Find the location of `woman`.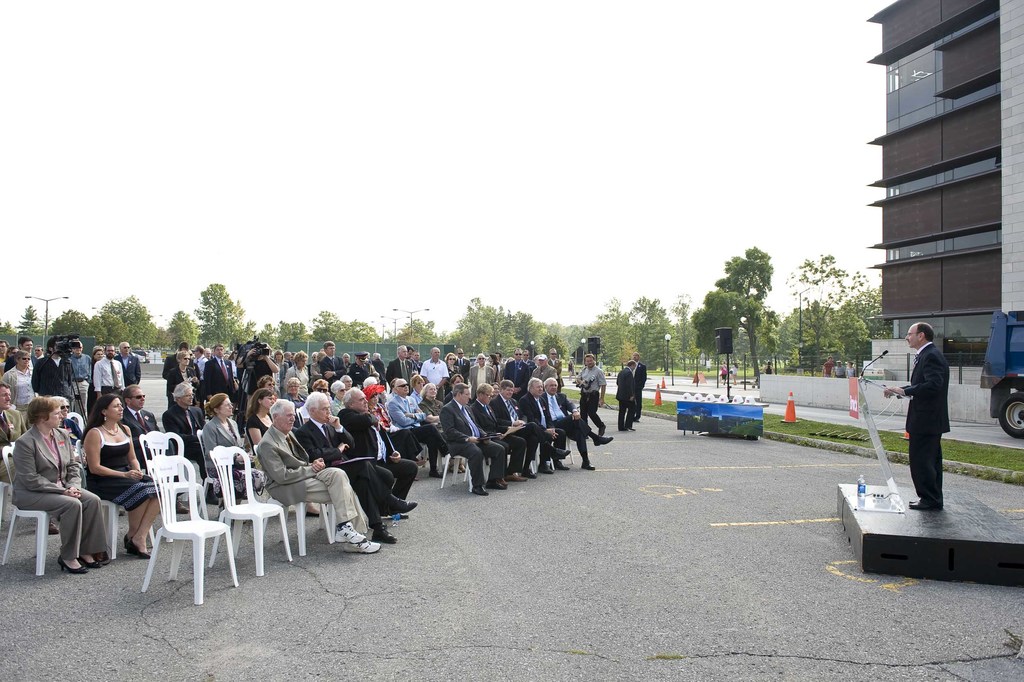
Location: bbox(13, 389, 127, 579).
